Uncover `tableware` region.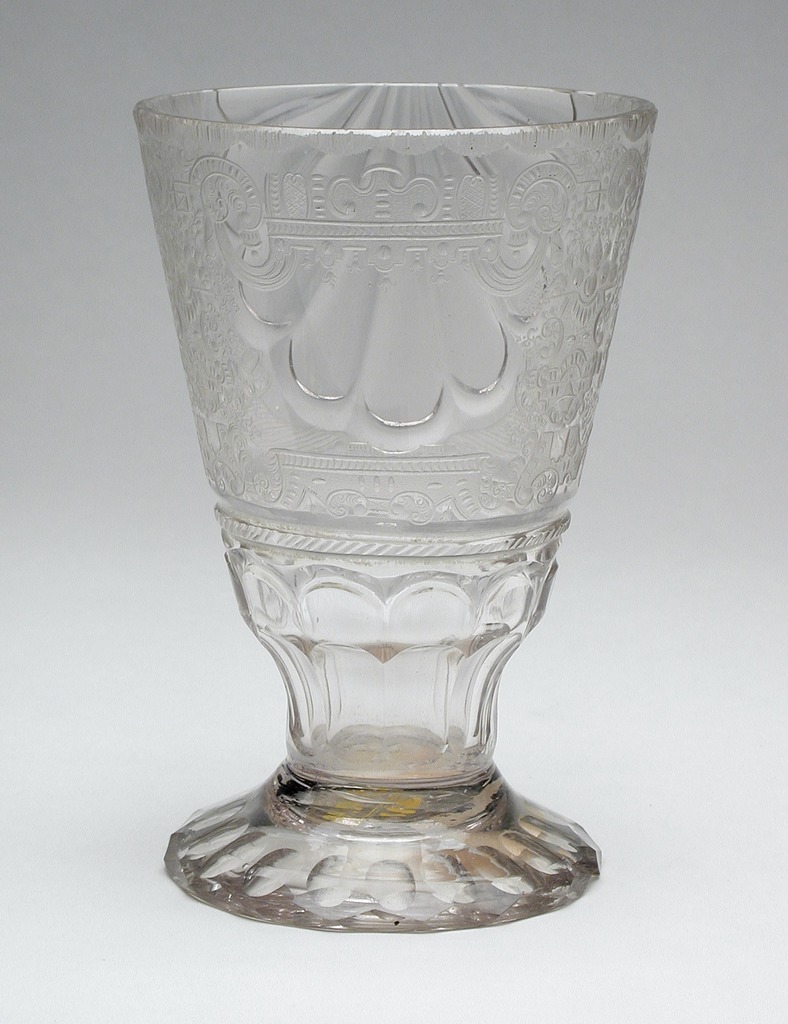
Uncovered: bbox=[131, 77, 655, 934].
